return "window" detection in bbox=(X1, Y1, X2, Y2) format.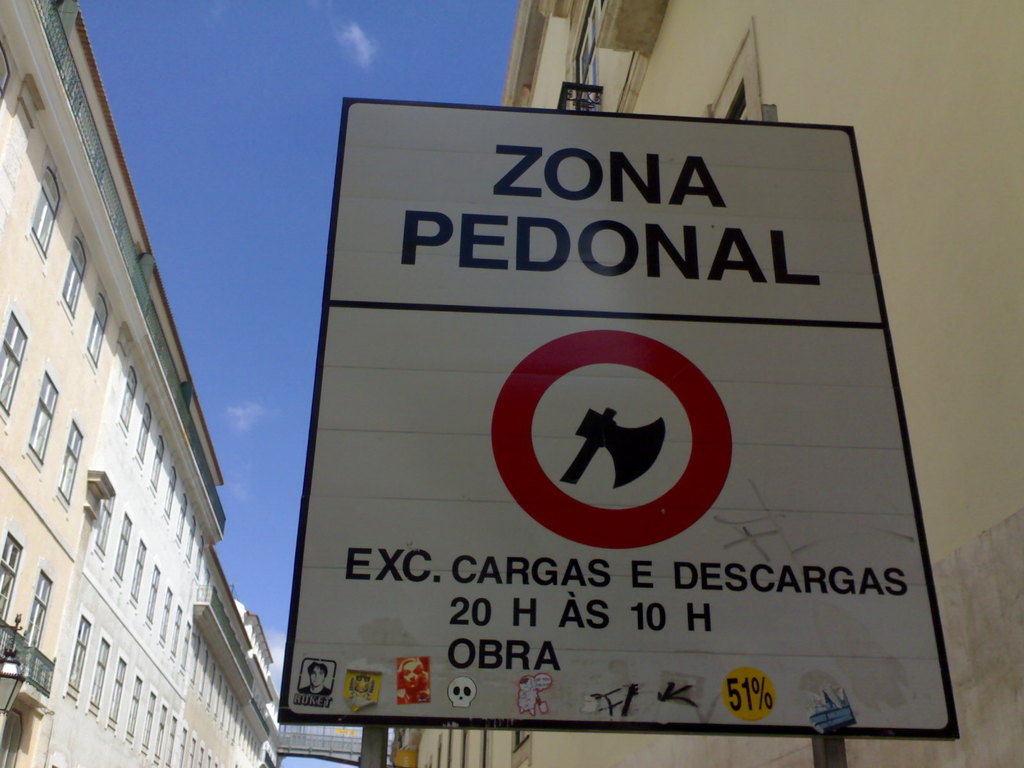
bbox=(125, 668, 146, 745).
